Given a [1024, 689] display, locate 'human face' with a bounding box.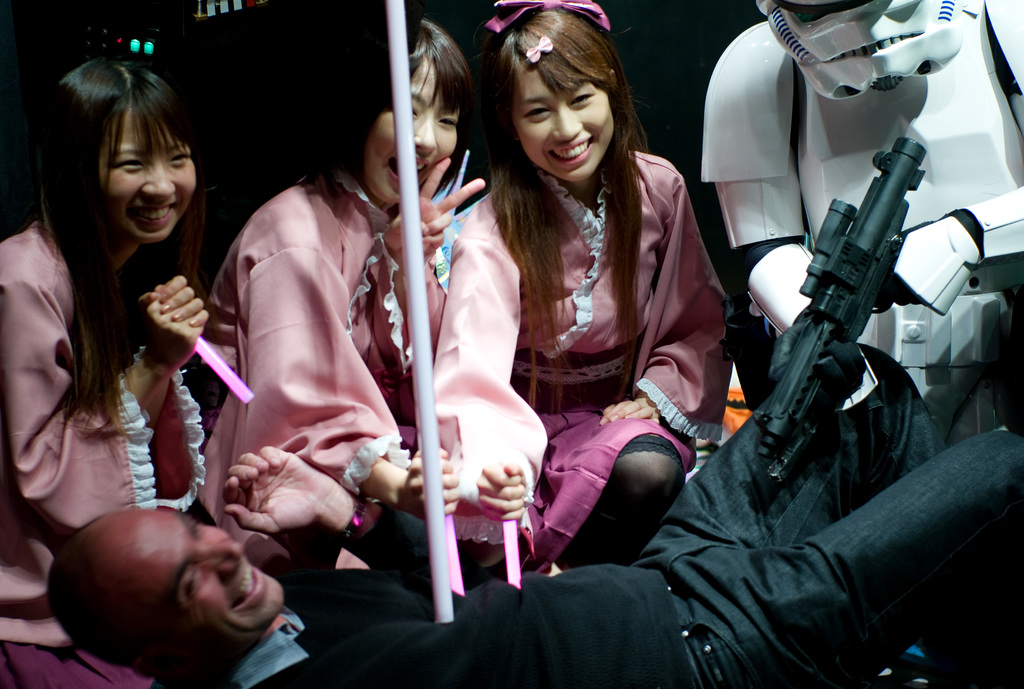
Located: 97,104,193,241.
